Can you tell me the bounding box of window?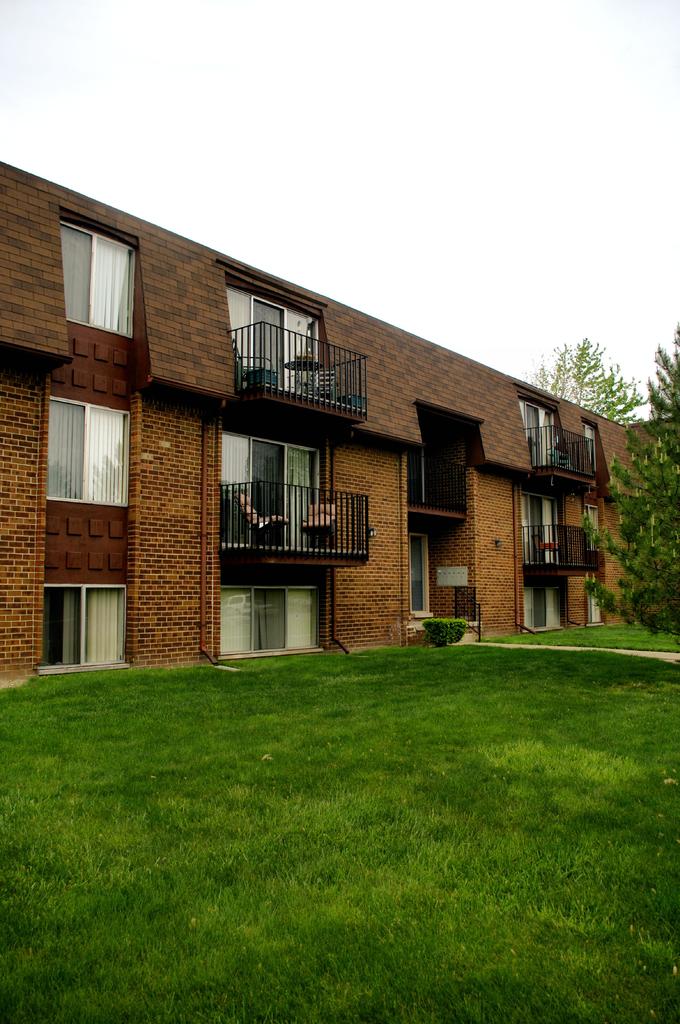
38, 582, 130, 673.
